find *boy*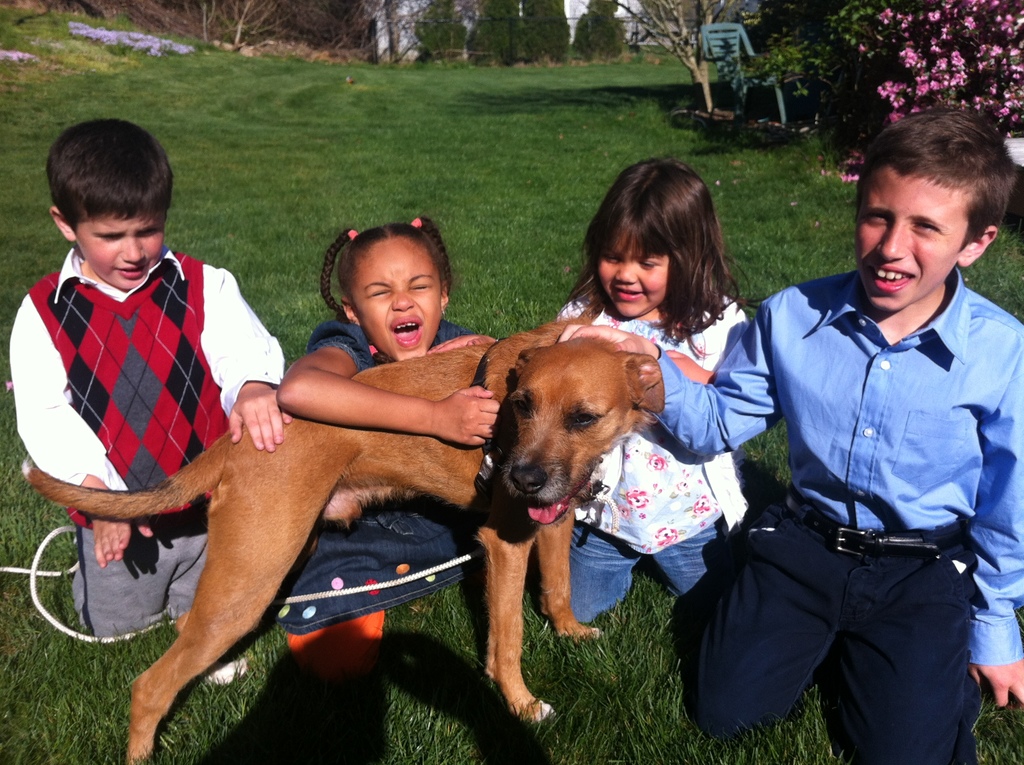
pyautogui.locateOnScreen(8, 153, 286, 620)
